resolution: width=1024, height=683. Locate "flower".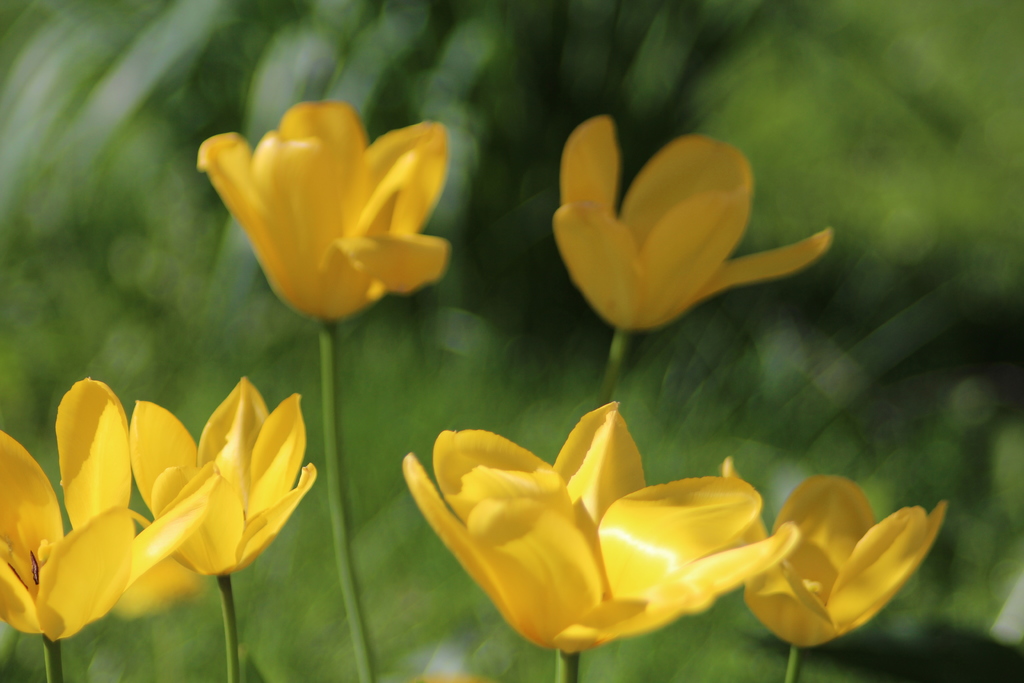
box=[0, 371, 220, 639].
